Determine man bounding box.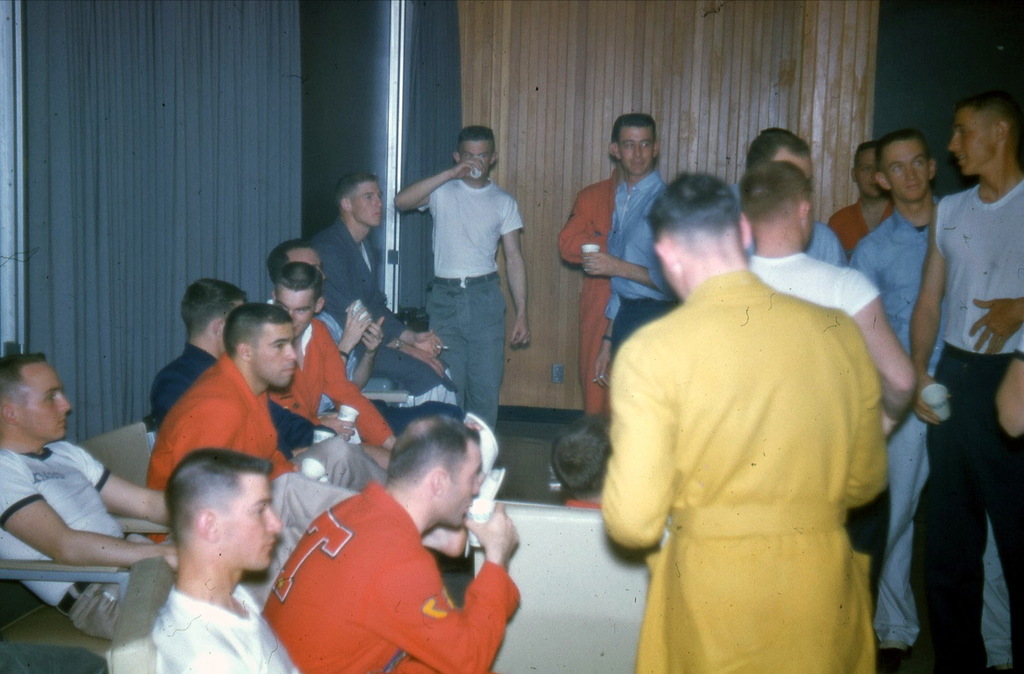
Determined: [601, 169, 887, 673].
